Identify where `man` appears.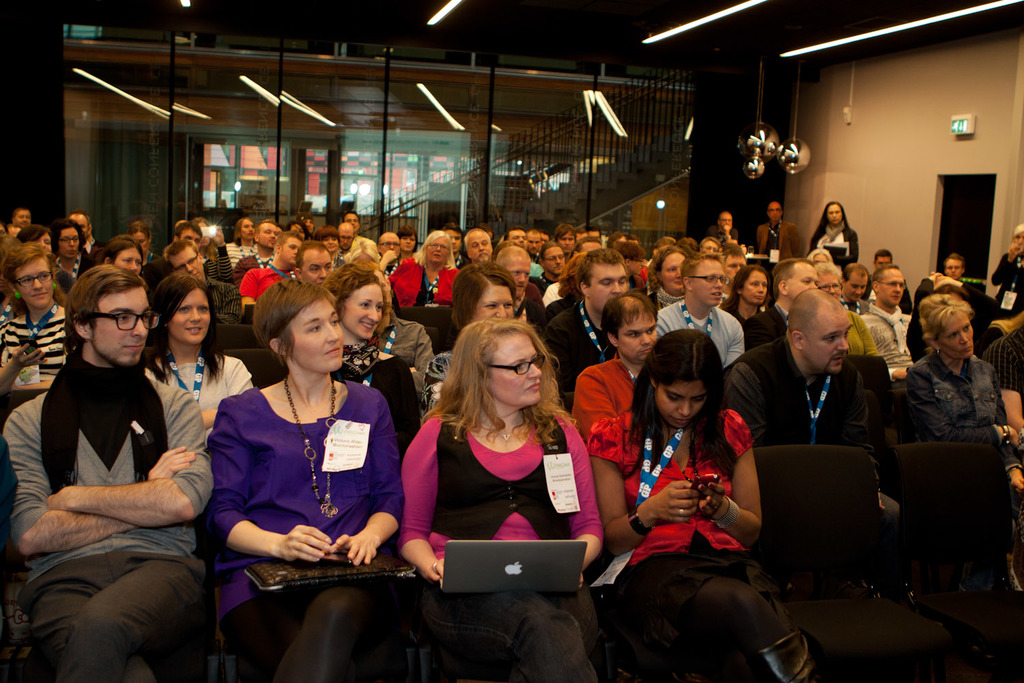
Appears at bbox=[494, 245, 541, 314].
